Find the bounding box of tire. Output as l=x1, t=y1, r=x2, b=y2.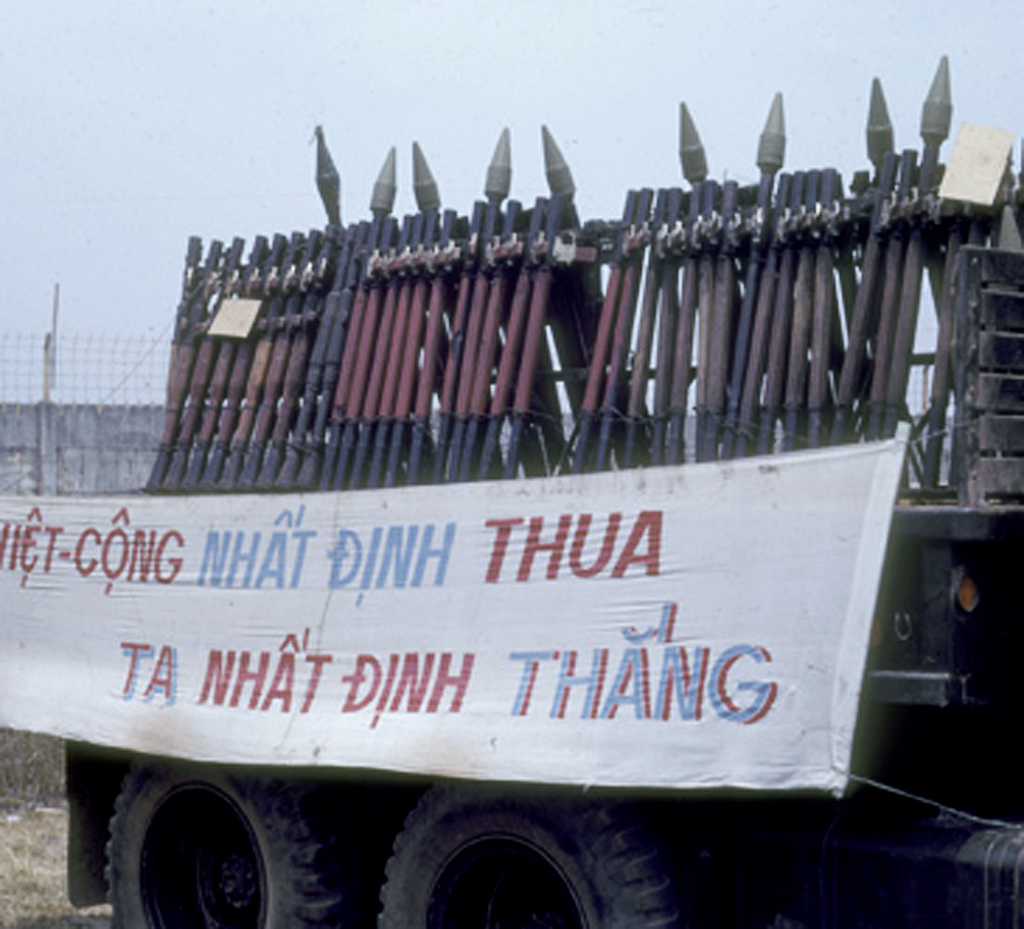
l=378, t=778, r=680, b=928.
